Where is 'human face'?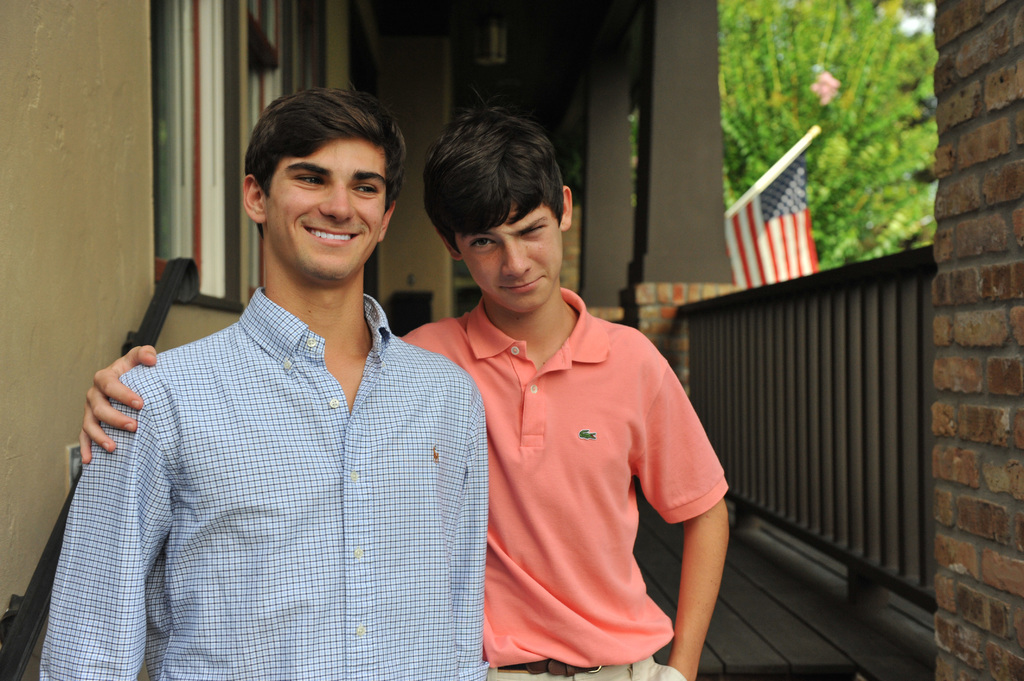
(460,204,561,308).
